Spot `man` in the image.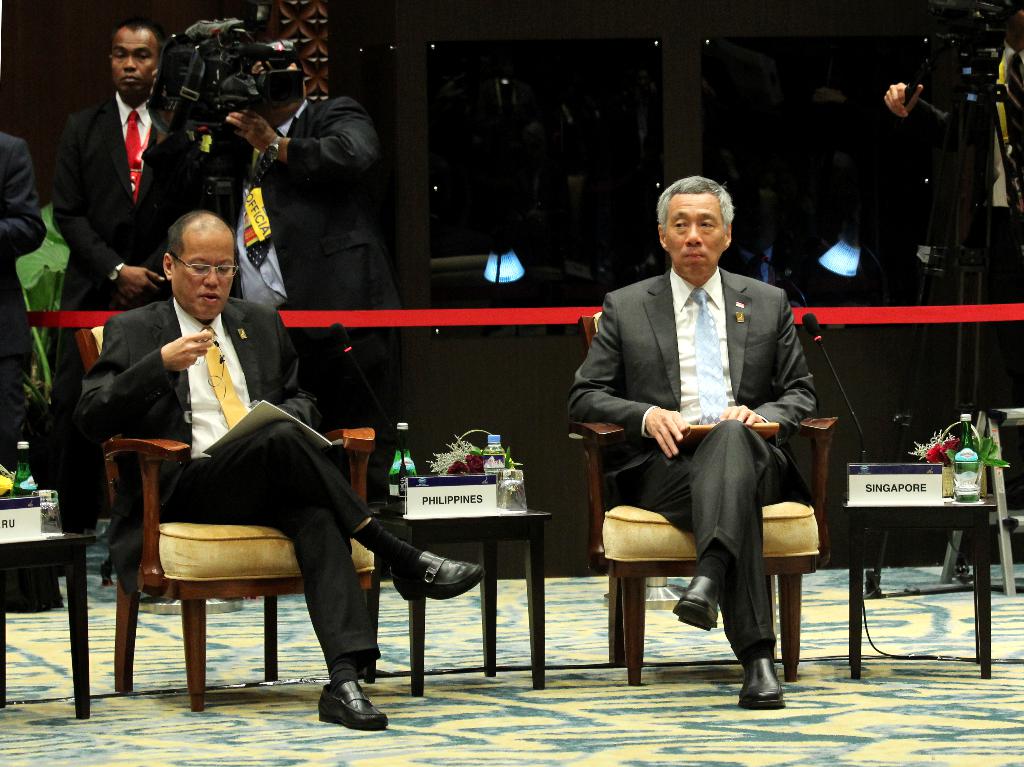
`man` found at select_region(0, 127, 47, 452).
